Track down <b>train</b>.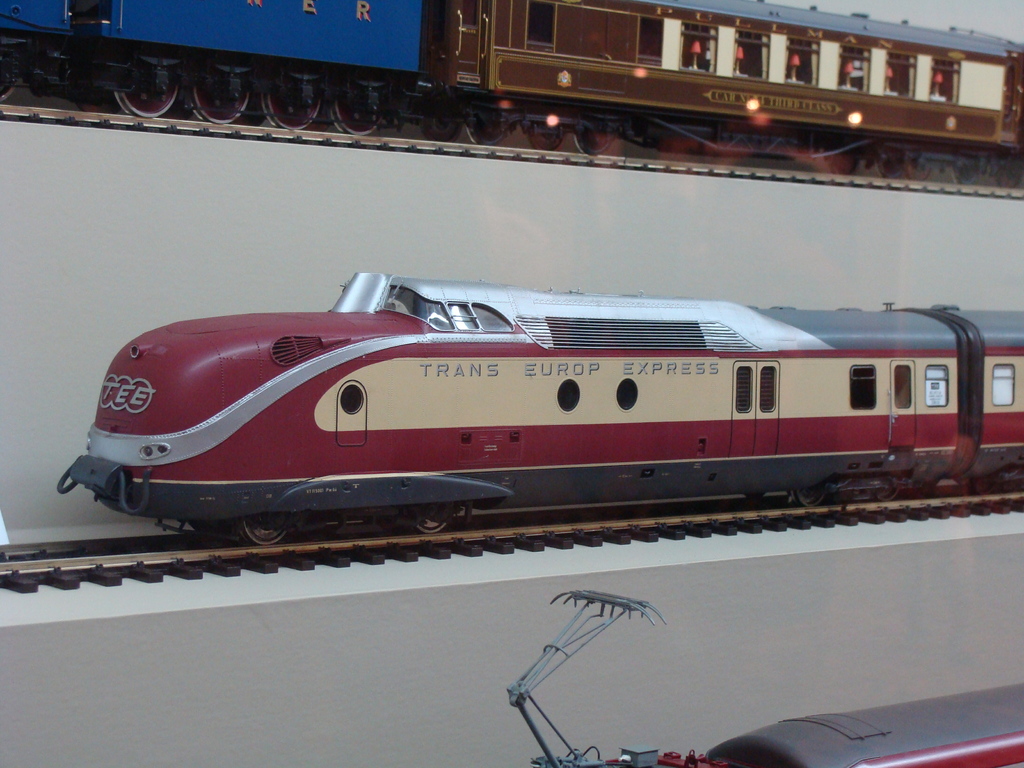
Tracked to [55,271,1023,545].
